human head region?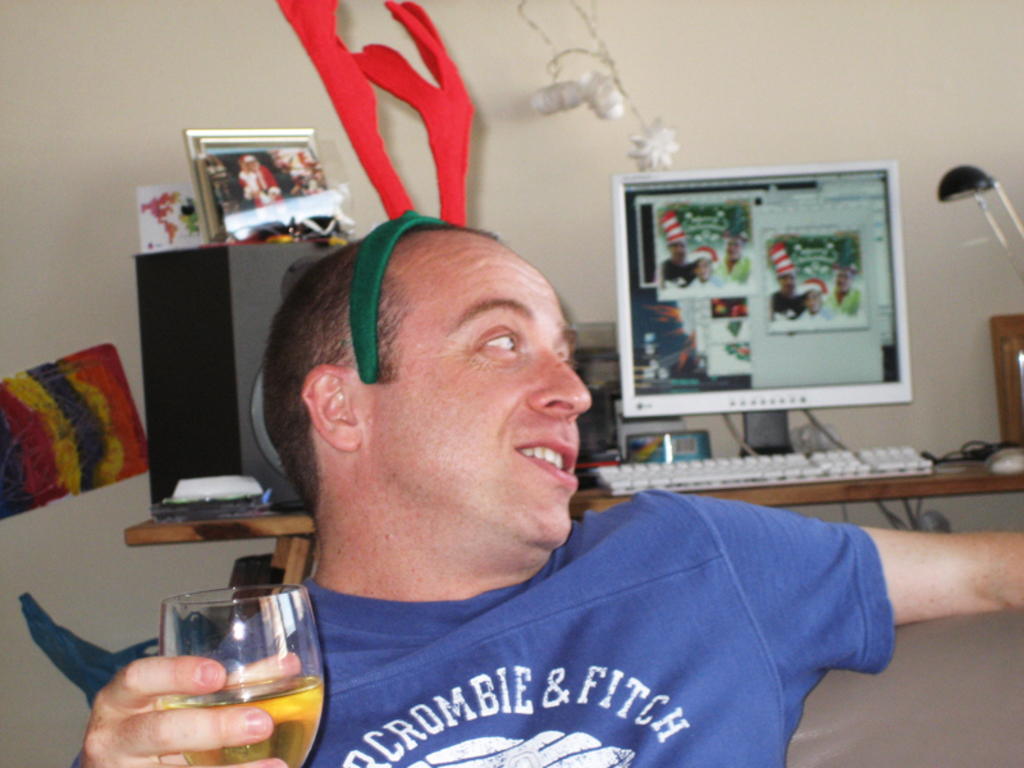
locate(777, 268, 799, 301)
